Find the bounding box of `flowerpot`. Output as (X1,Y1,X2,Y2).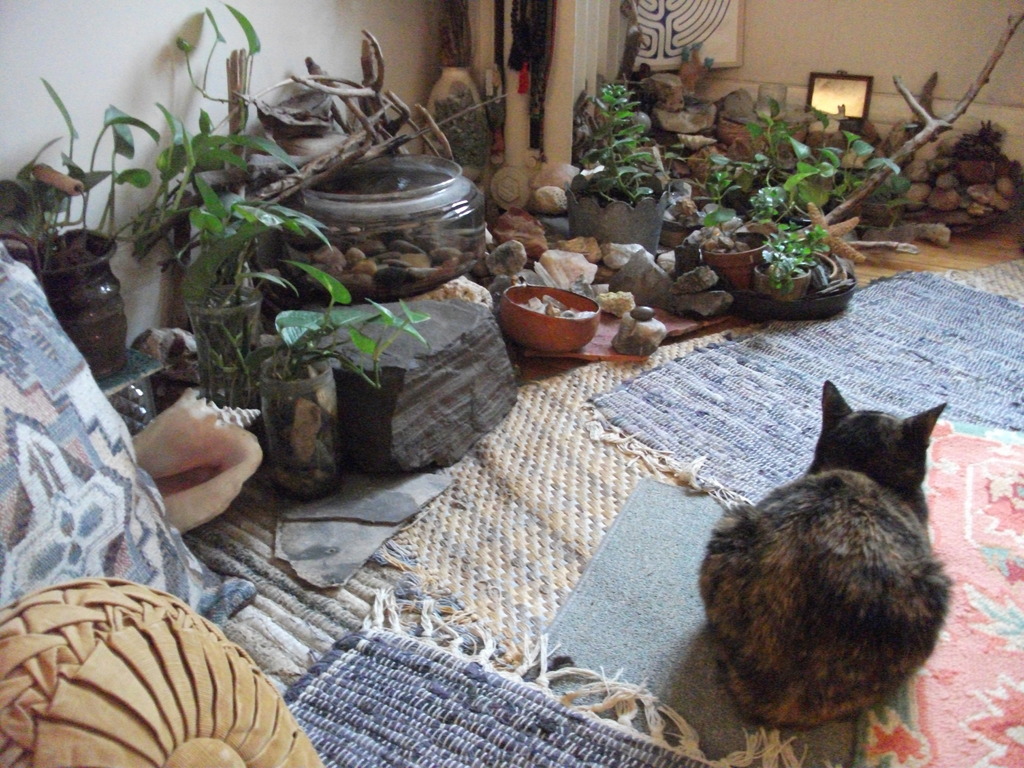
(262,361,337,501).
